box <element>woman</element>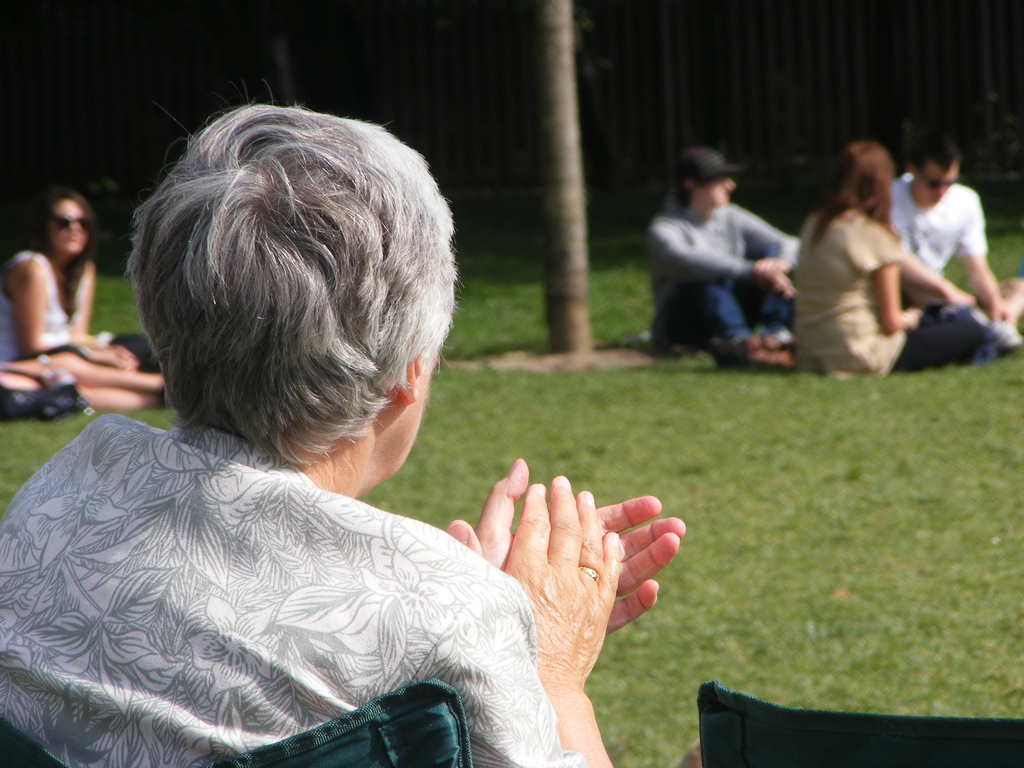
(0,71,687,767)
